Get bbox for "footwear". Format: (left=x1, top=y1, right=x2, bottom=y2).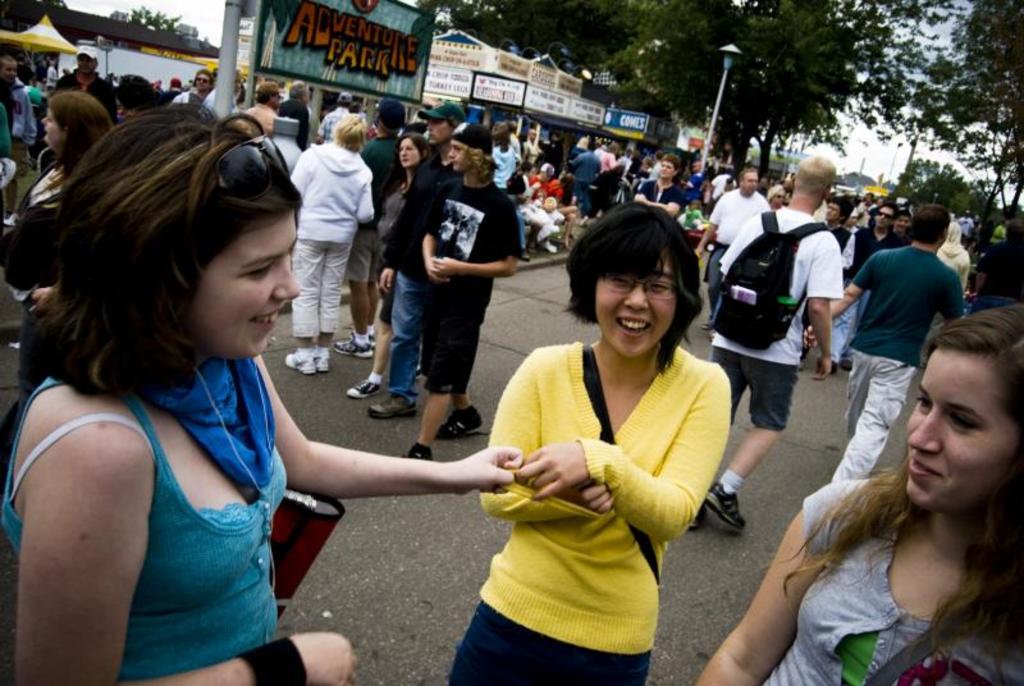
(left=539, top=241, right=554, bottom=253).
